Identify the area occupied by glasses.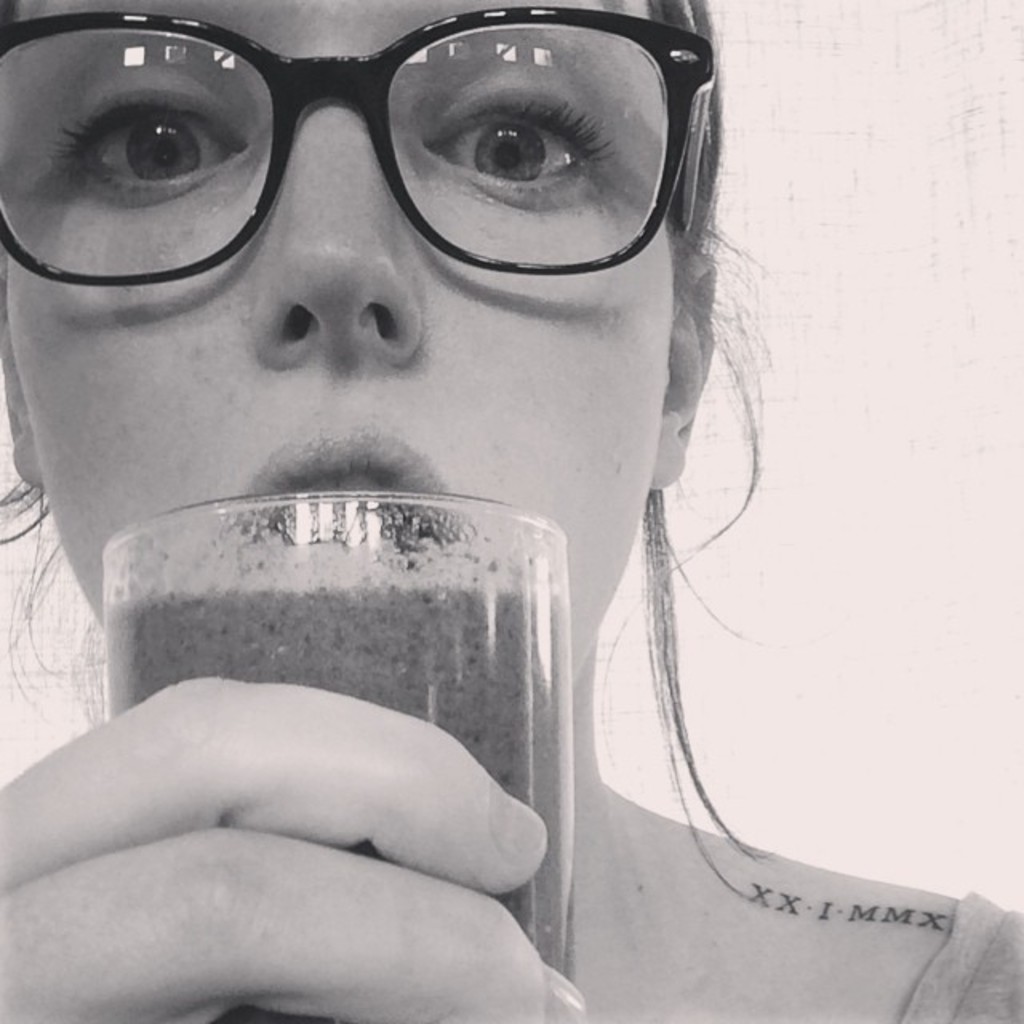
Area: 0, 27, 752, 294.
